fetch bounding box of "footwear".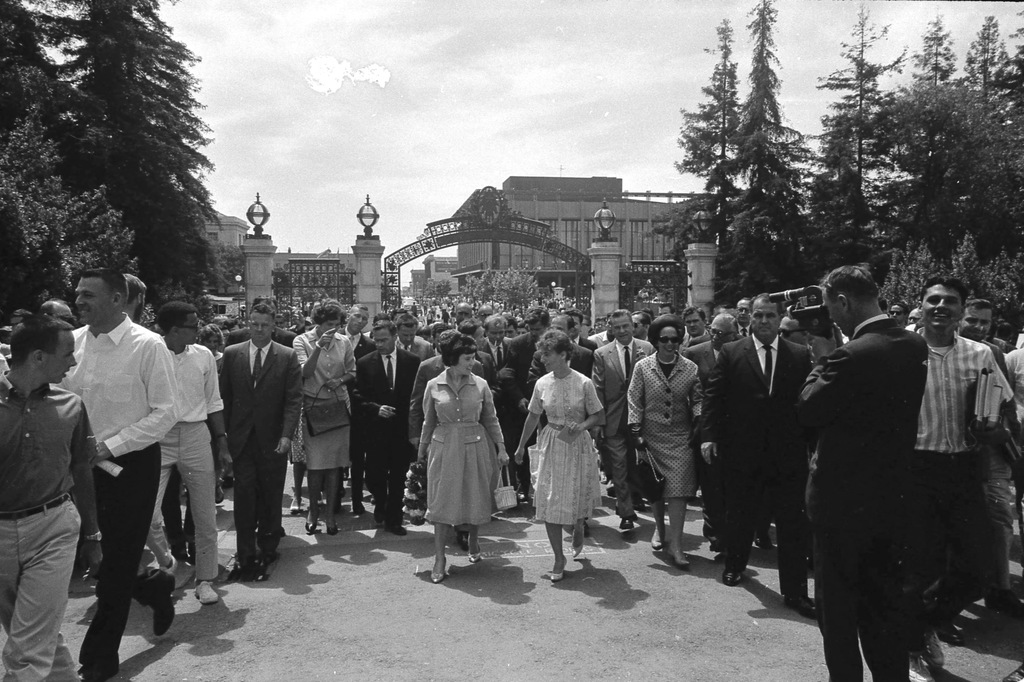
Bbox: pyautogui.locateOnScreen(726, 565, 744, 585).
